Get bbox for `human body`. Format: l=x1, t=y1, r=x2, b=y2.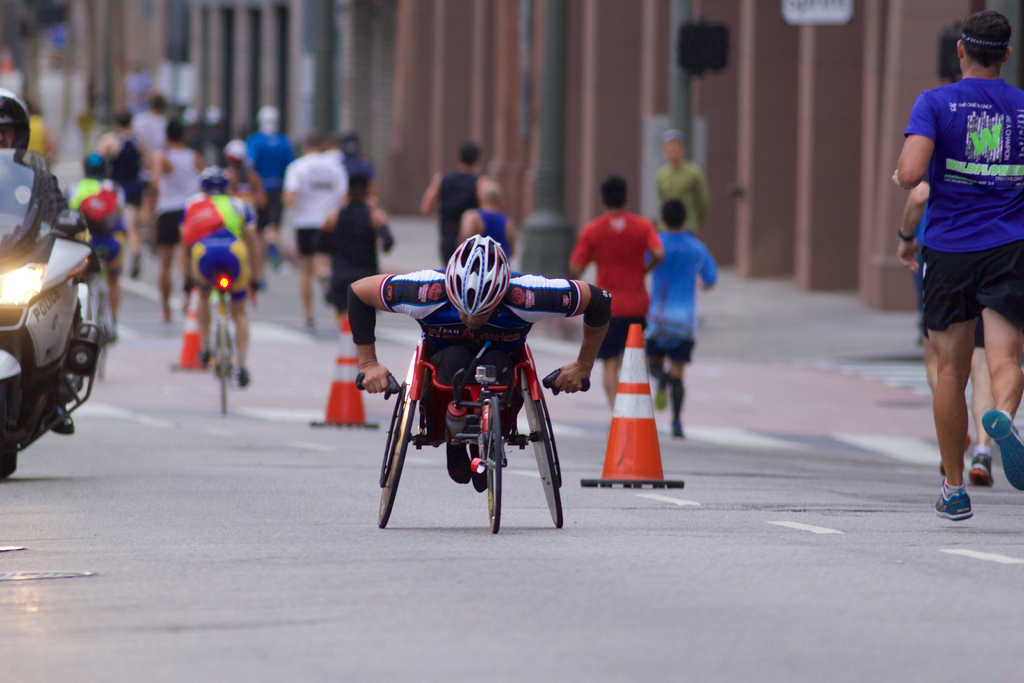
l=640, t=197, r=721, b=428.
